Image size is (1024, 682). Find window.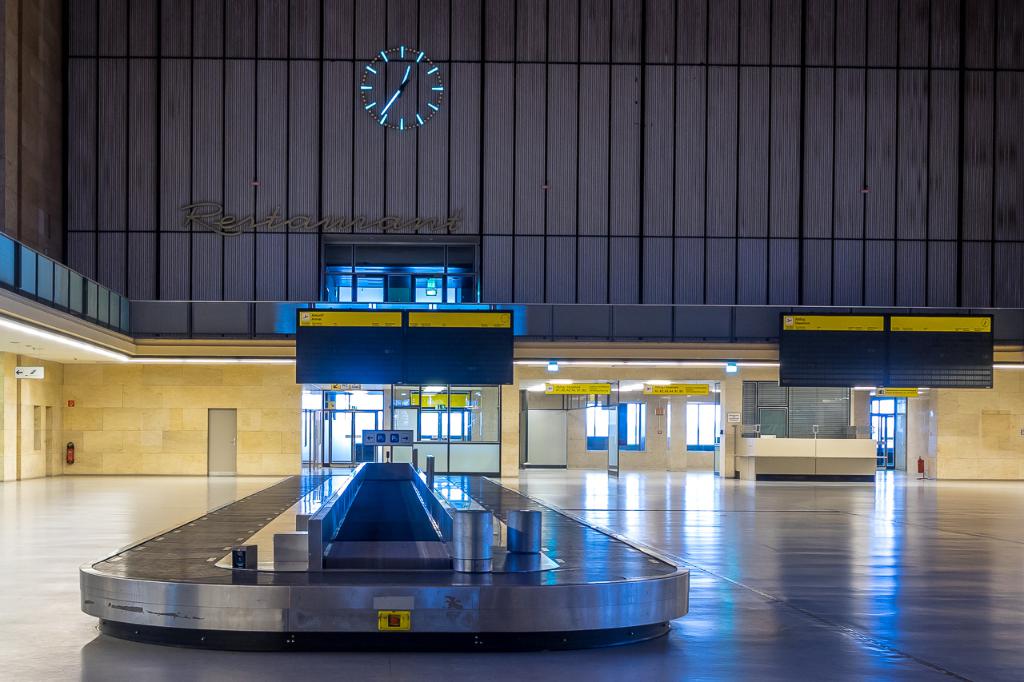
(left=690, top=401, right=720, bottom=444).
